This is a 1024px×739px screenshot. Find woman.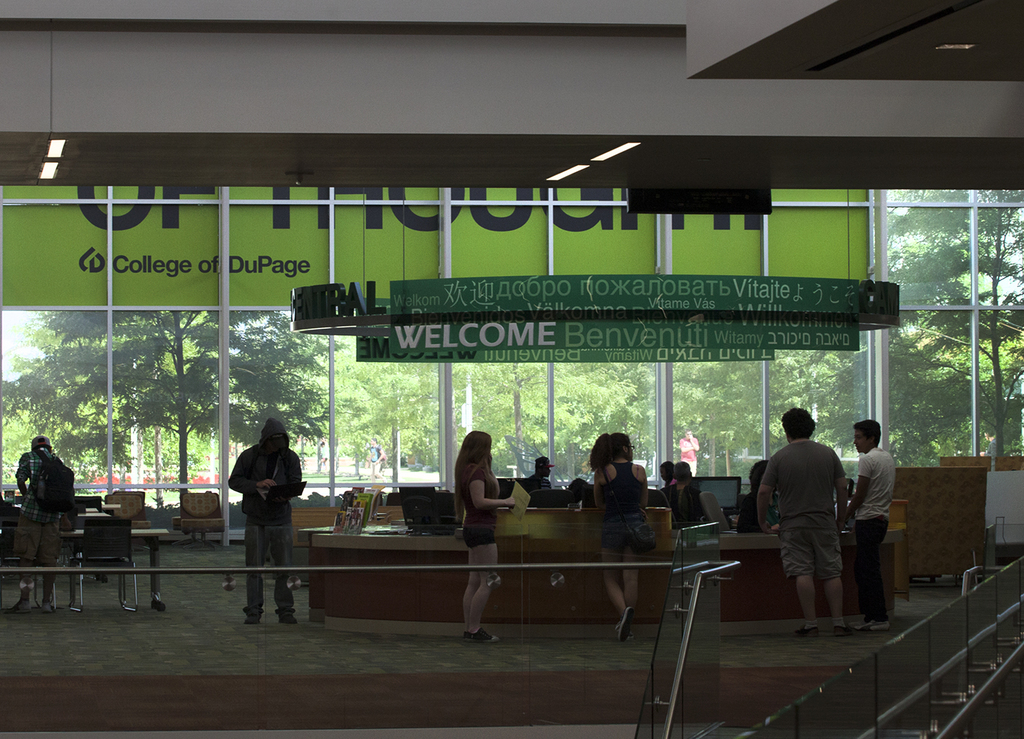
Bounding box: [452,430,514,642].
